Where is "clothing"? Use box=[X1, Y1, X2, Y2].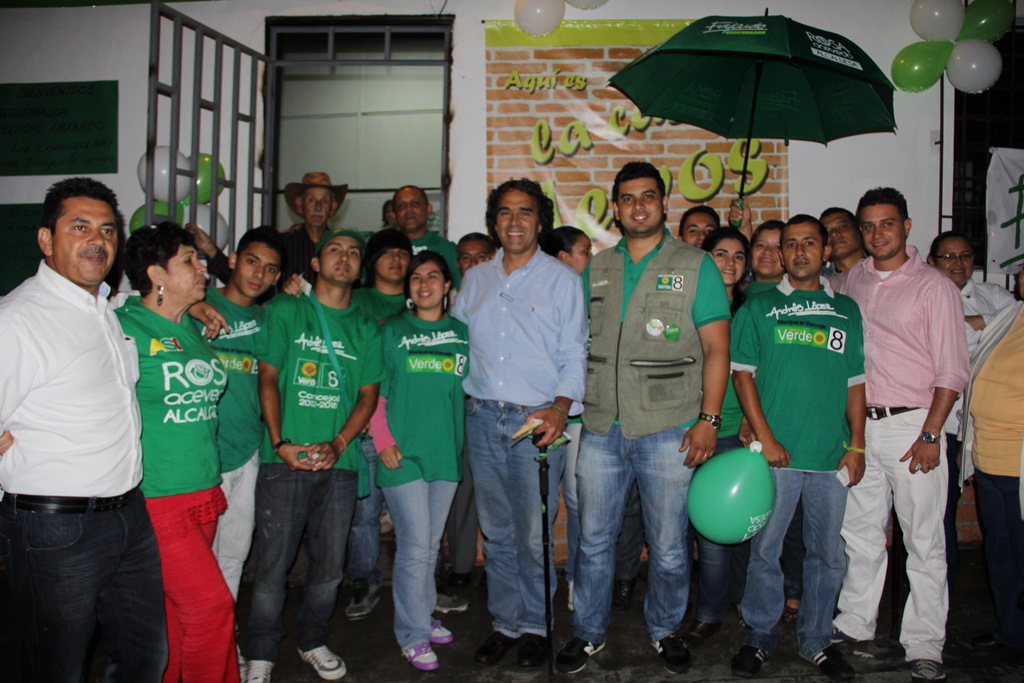
box=[847, 193, 976, 646].
